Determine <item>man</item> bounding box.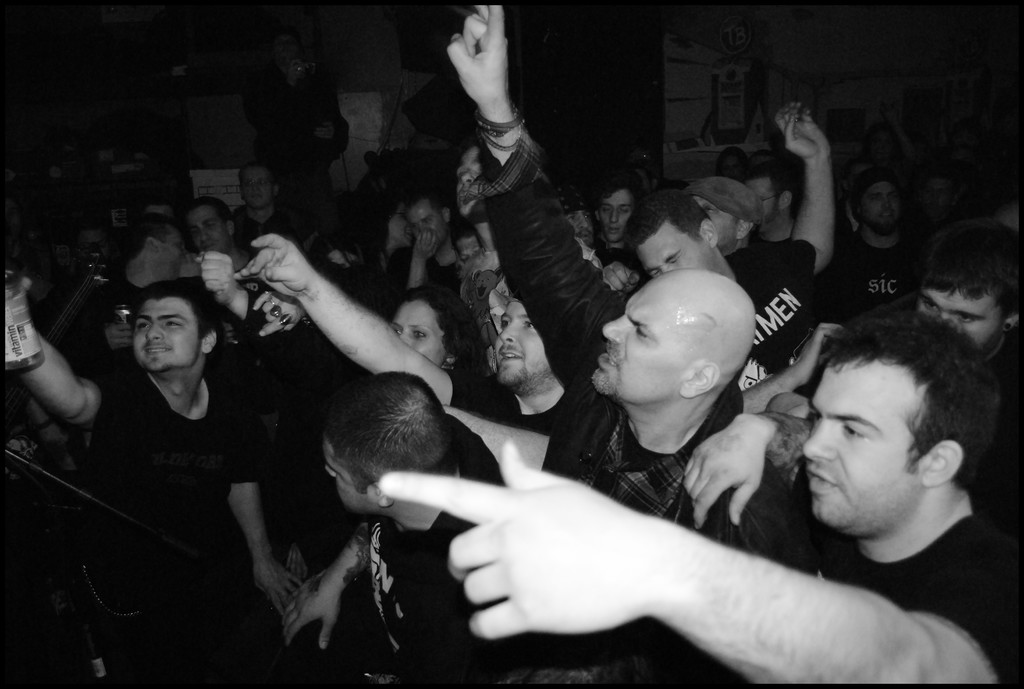
Determined: {"left": 247, "top": 31, "right": 341, "bottom": 194}.
